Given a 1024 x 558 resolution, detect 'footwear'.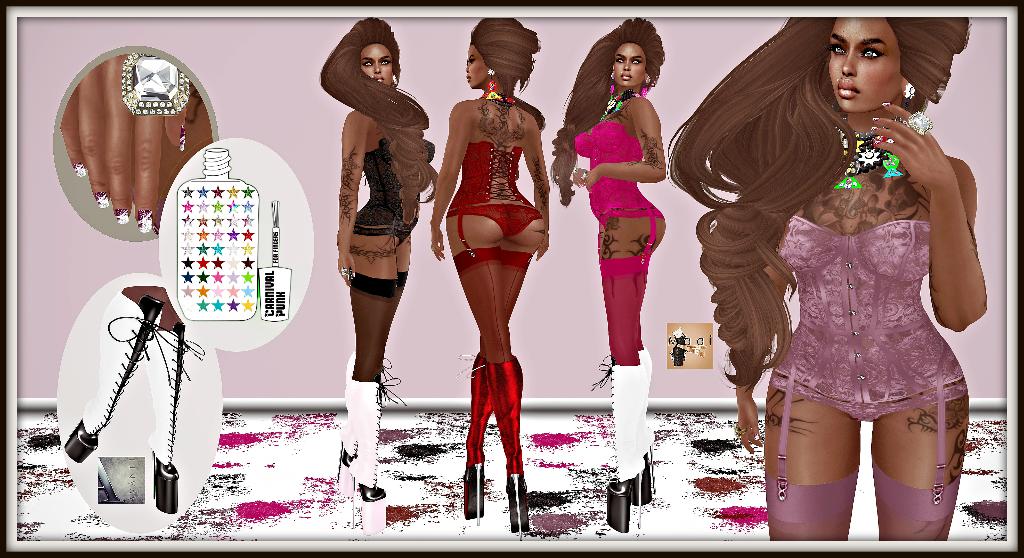
[486, 353, 528, 537].
